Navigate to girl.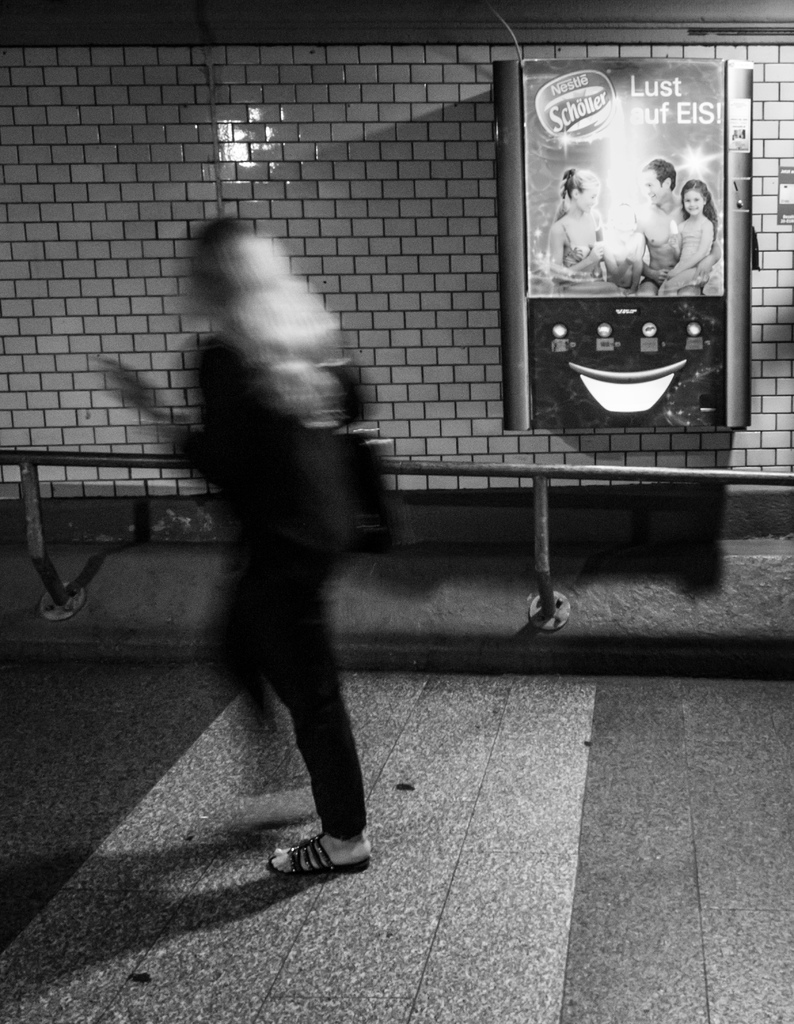
Navigation target: [left=92, top=200, right=396, bottom=881].
